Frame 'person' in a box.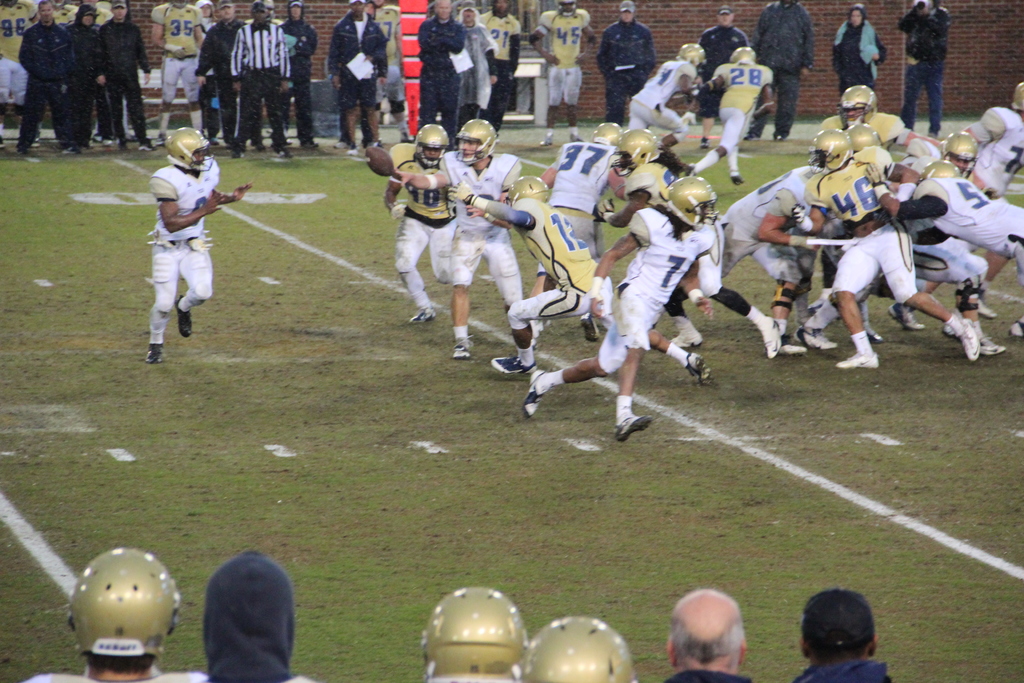
left=413, top=0, right=465, bottom=142.
